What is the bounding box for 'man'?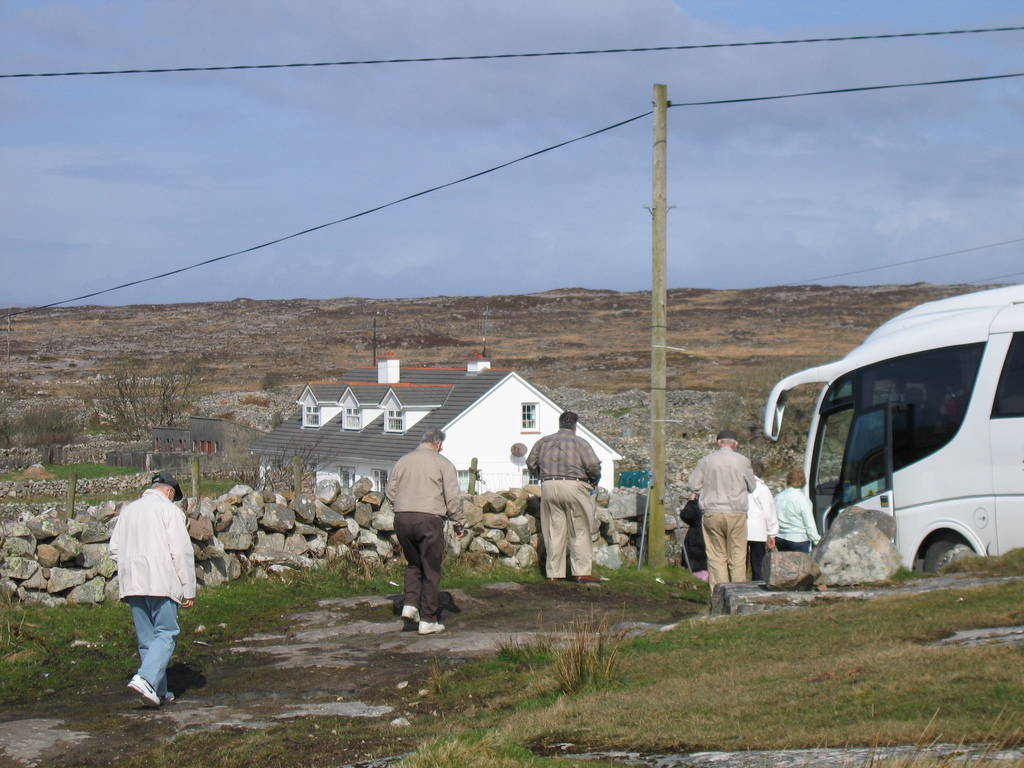
(523, 406, 605, 588).
